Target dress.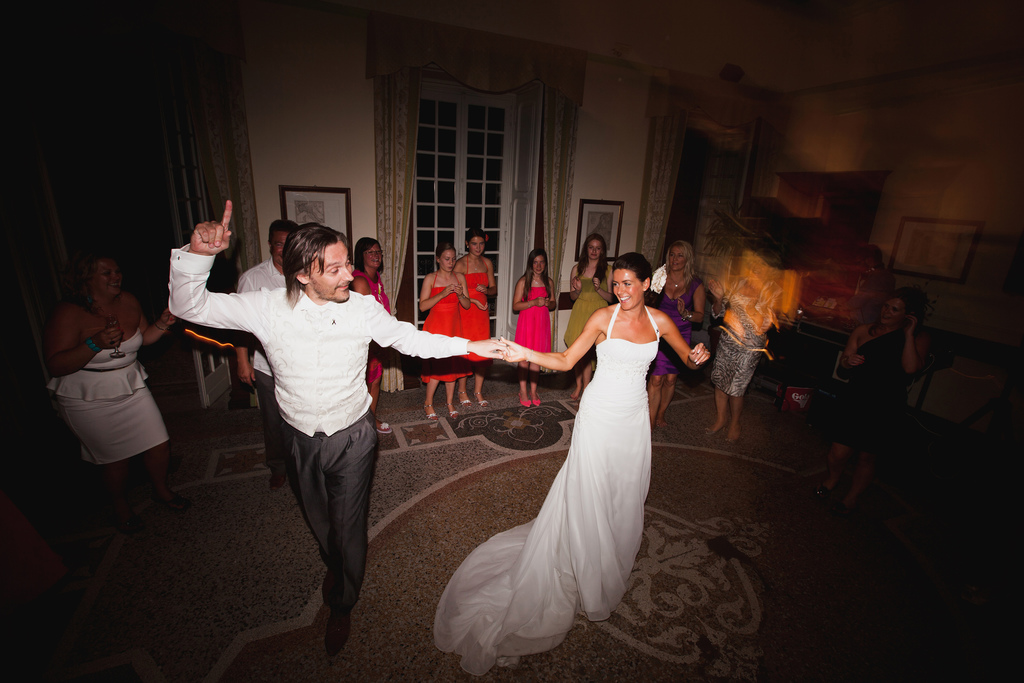
Target region: (left=515, top=283, right=554, bottom=357).
